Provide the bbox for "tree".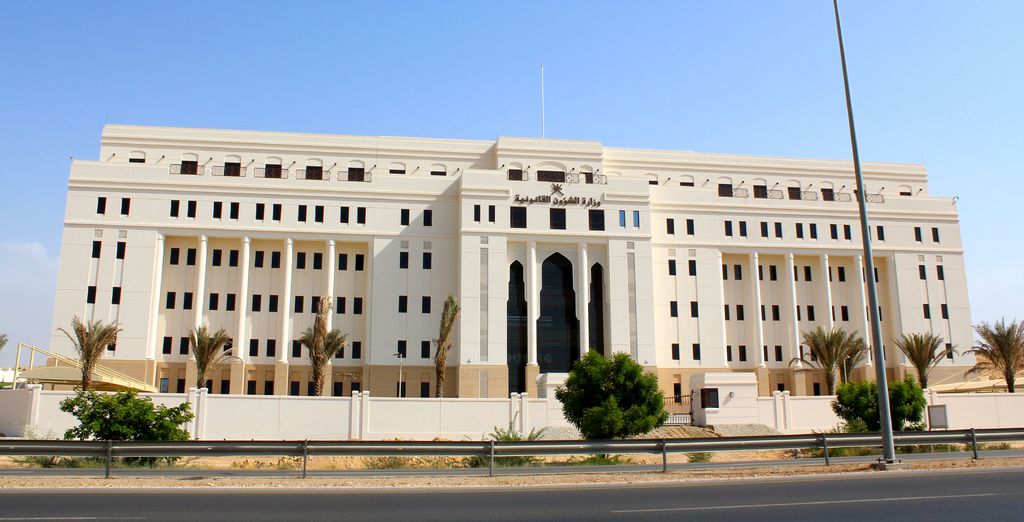
{"x1": 191, "y1": 325, "x2": 232, "y2": 386}.
